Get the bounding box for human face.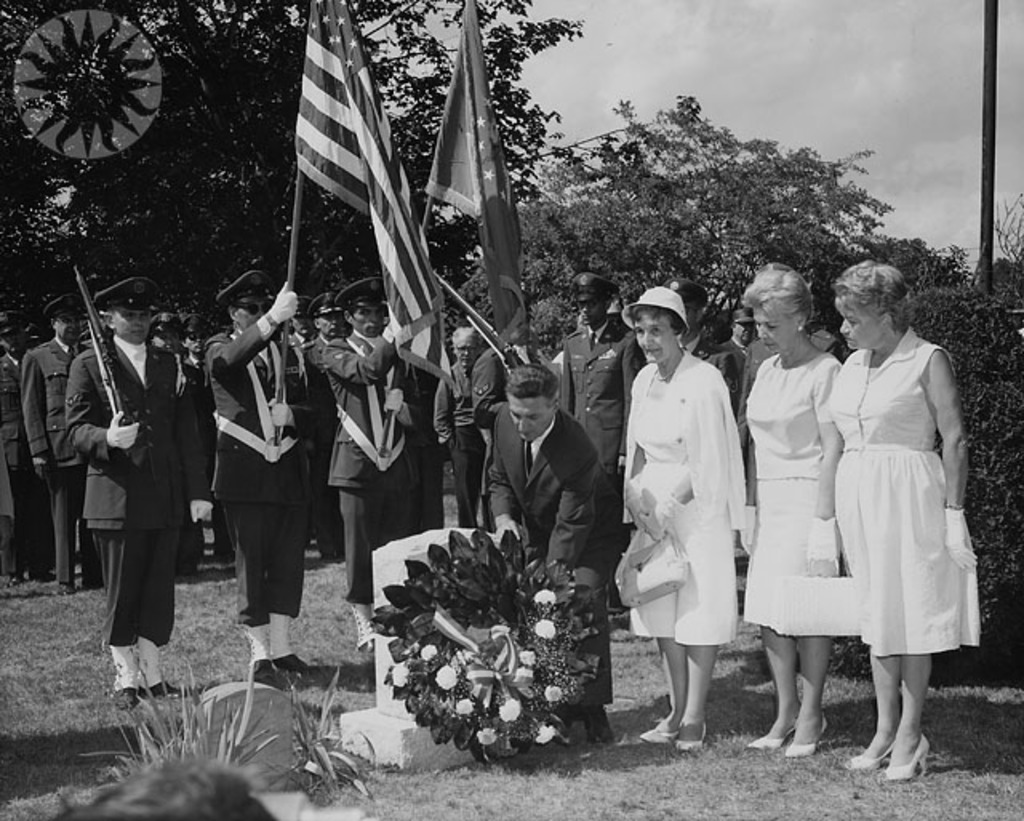
box(325, 312, 333, 334).
